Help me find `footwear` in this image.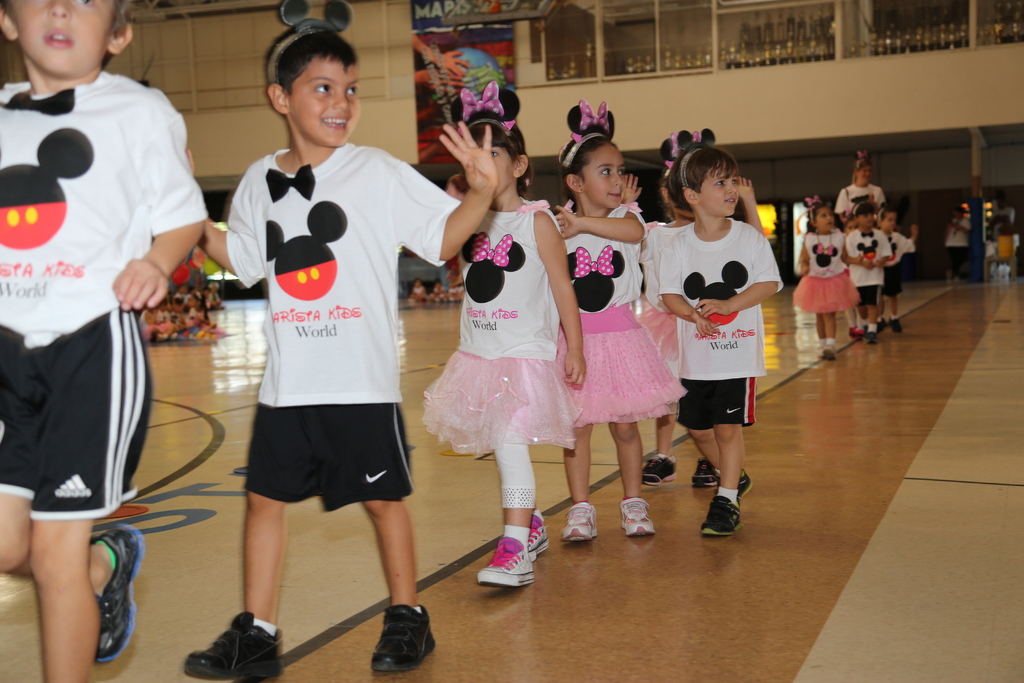
Found it: [x1=616, y1=493, x2=651, y2=536].
